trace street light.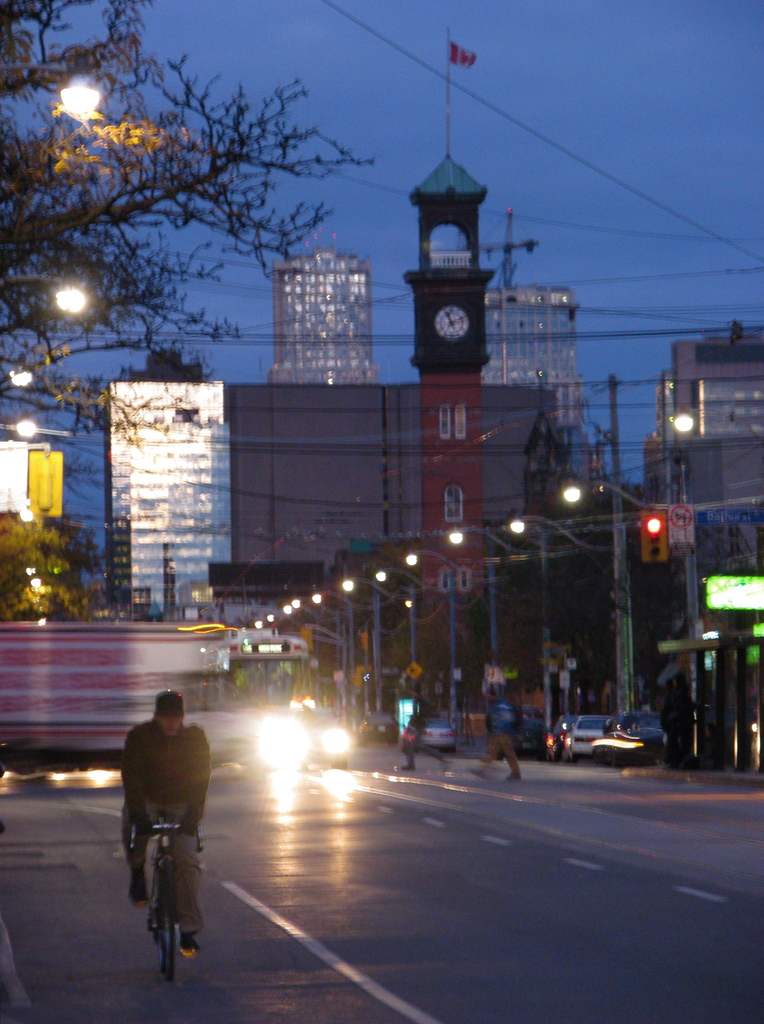
Traced to (x1=3, y1=268, x2=86, y2=307).
